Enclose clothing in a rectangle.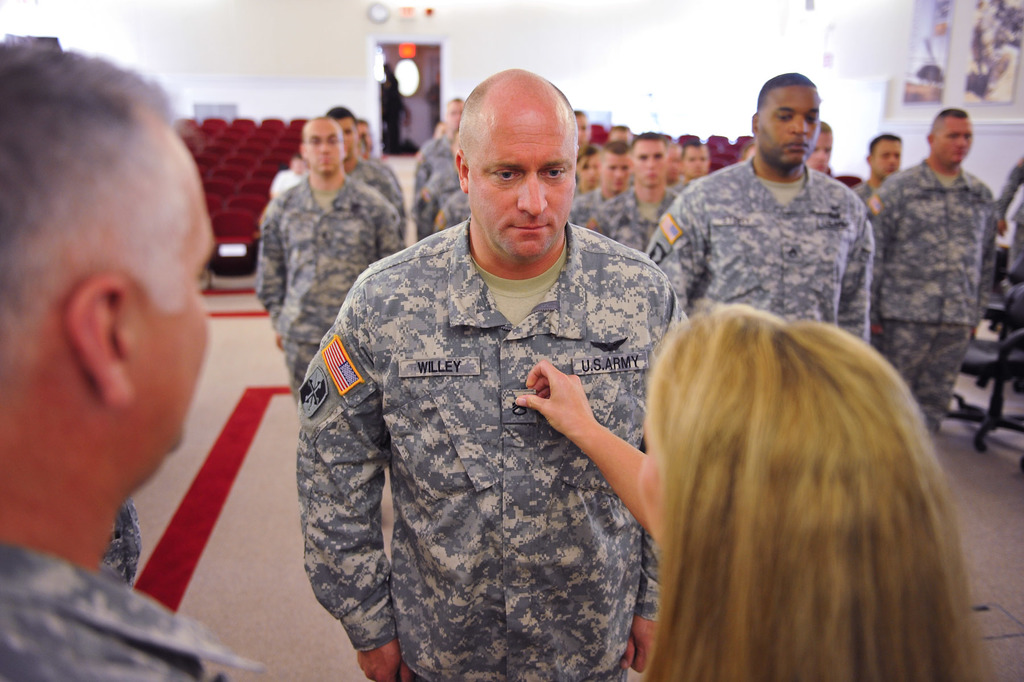
region(410, 130, 457, 197).
